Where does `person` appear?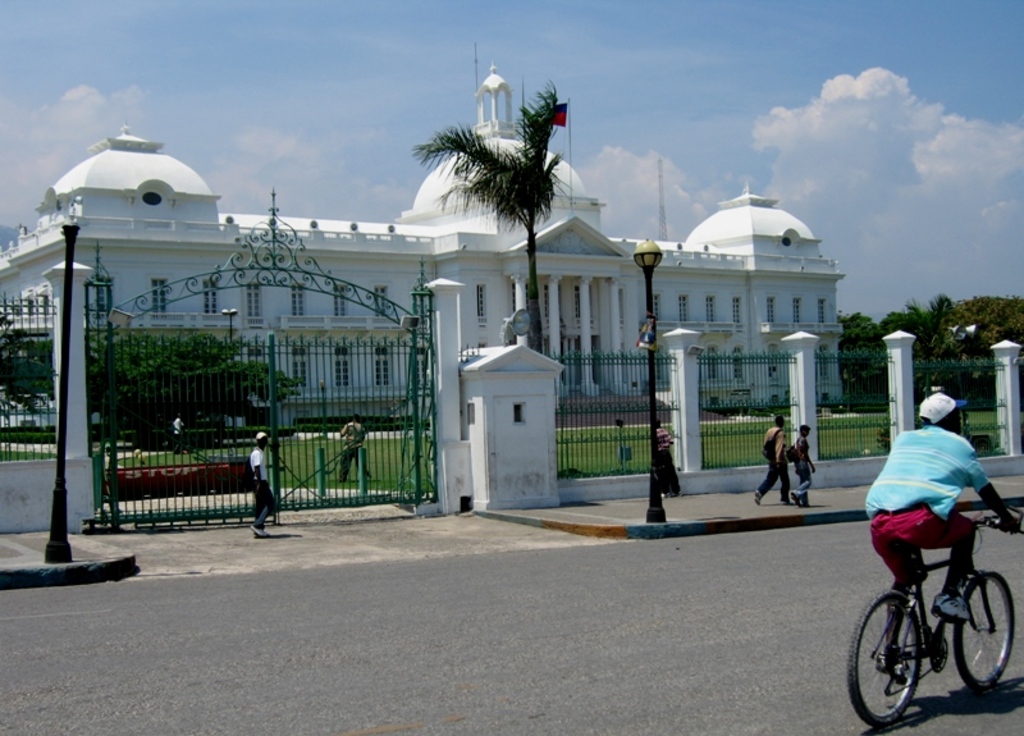
Appears at {"x1": 340, "y1": 420, "x2": 370, "y2": 480}.
